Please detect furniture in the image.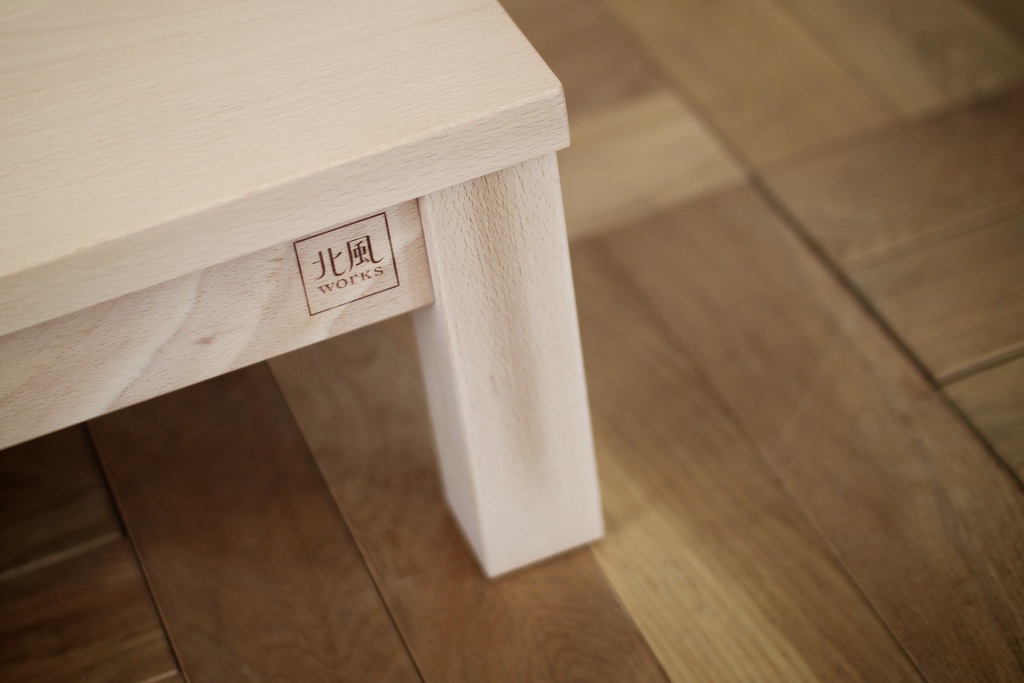
BBox(0, 0, 604, 579).
